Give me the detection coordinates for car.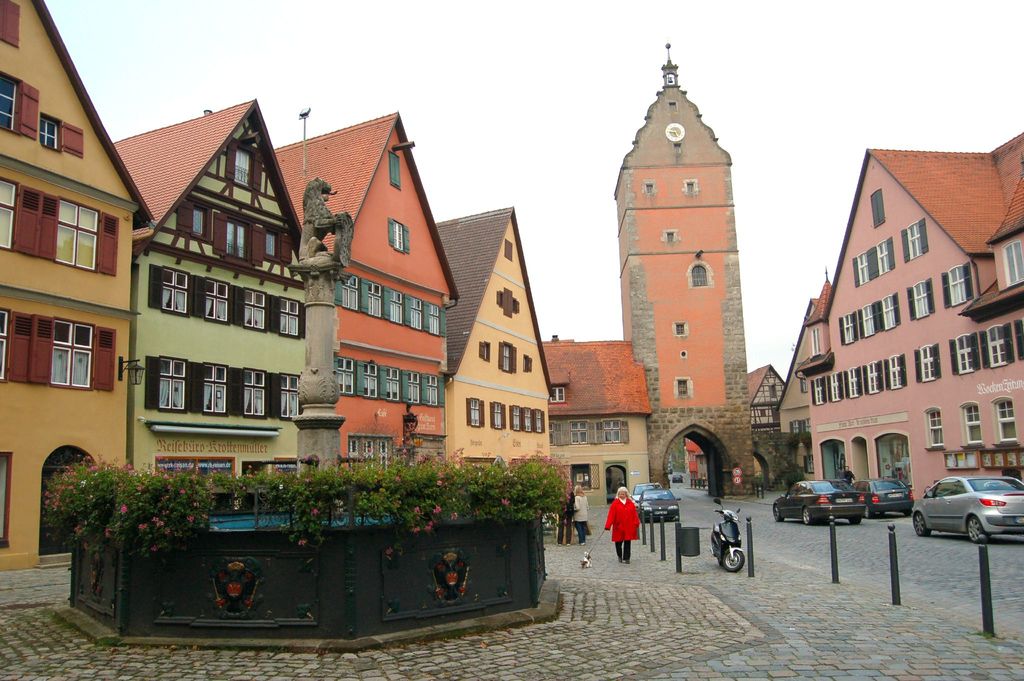
Rect(774, 472, 868, 523).
